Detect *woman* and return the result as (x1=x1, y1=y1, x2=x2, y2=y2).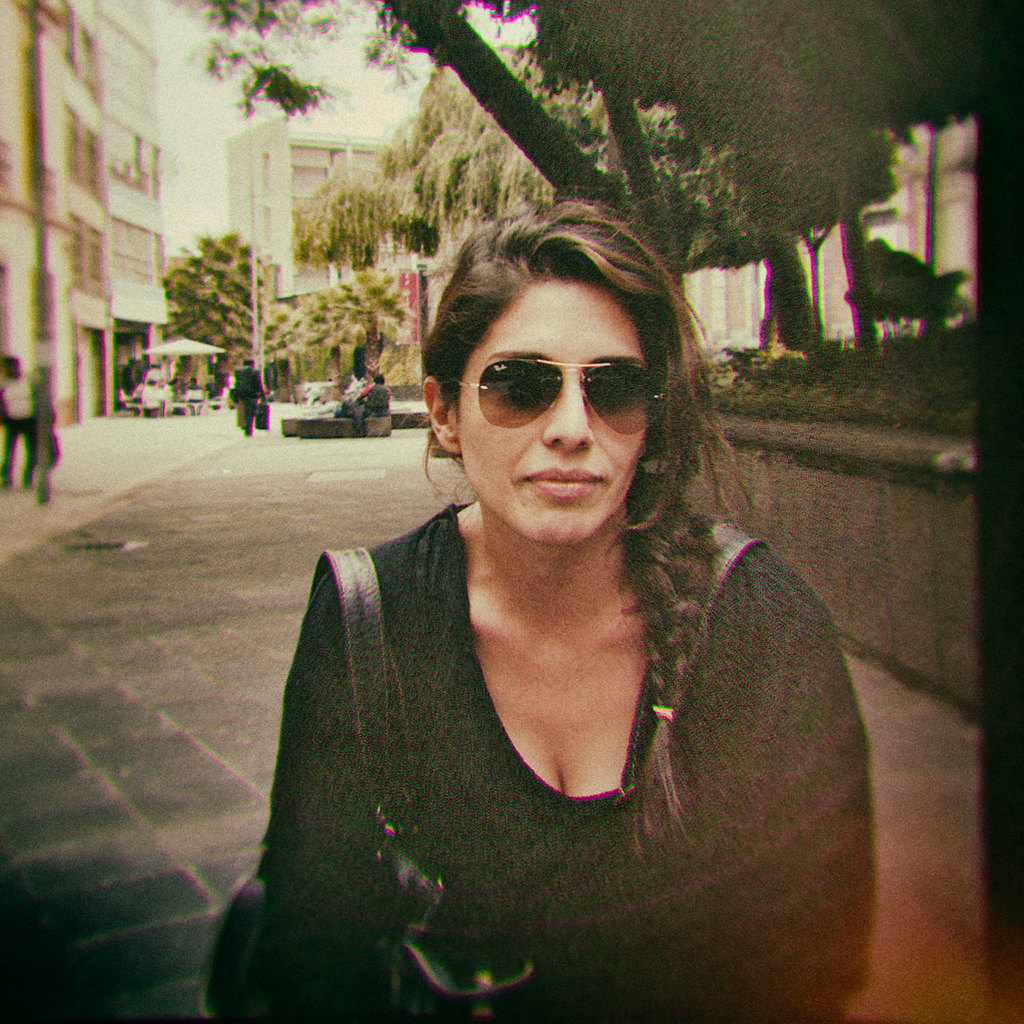
(x1=203, y1=218, x2=890, y2=1023).
